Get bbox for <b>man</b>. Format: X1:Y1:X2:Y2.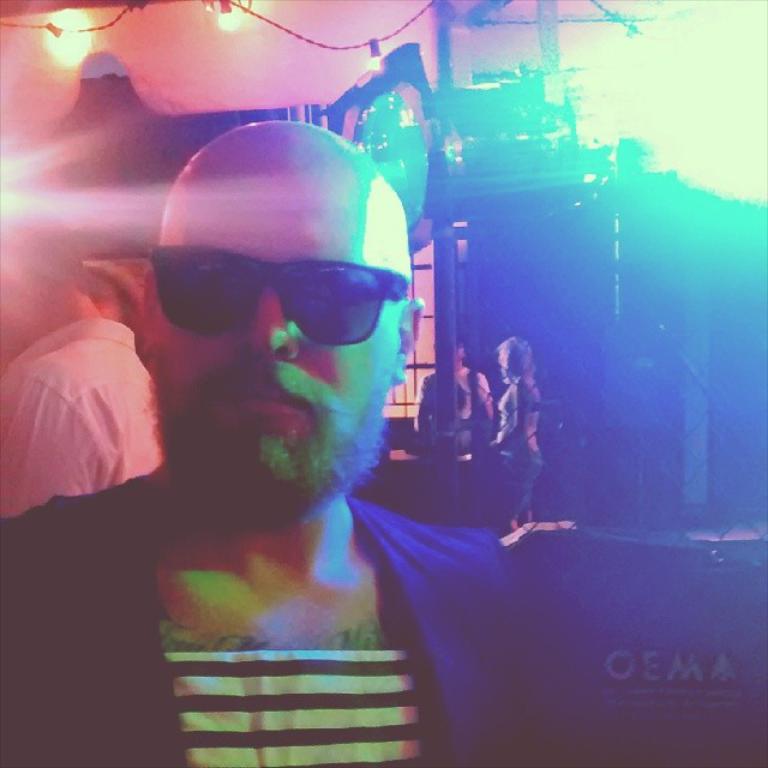
50:112:588:760.
